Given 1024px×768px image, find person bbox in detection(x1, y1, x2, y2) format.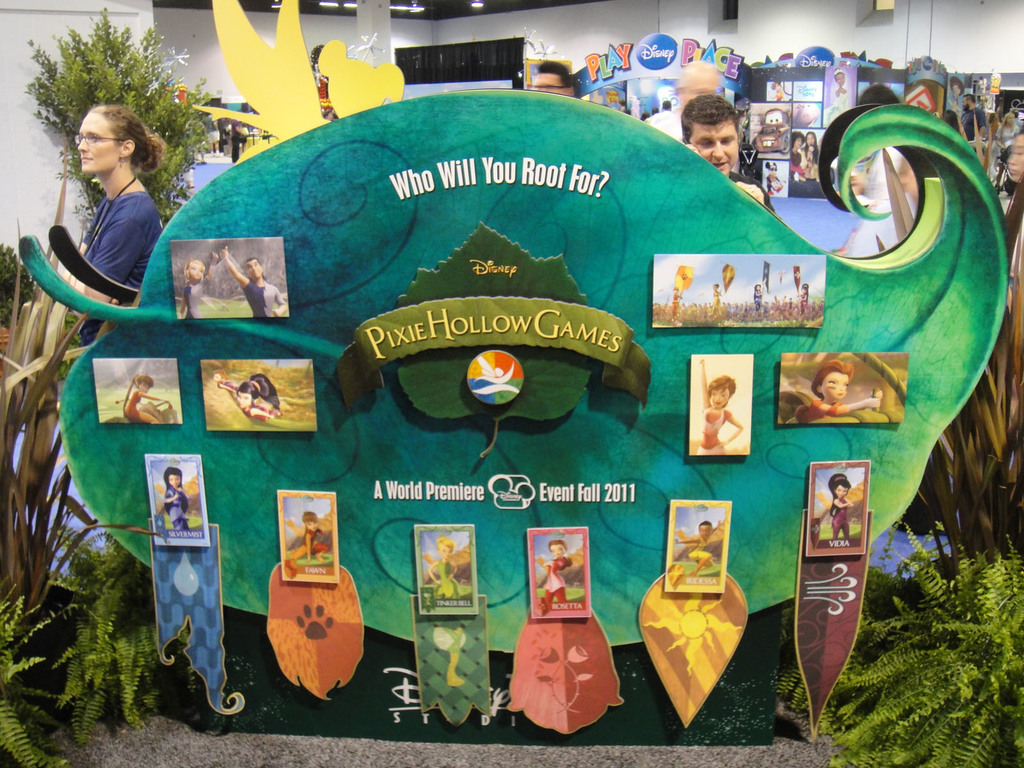
detection(994, 109, 1021, 189).
